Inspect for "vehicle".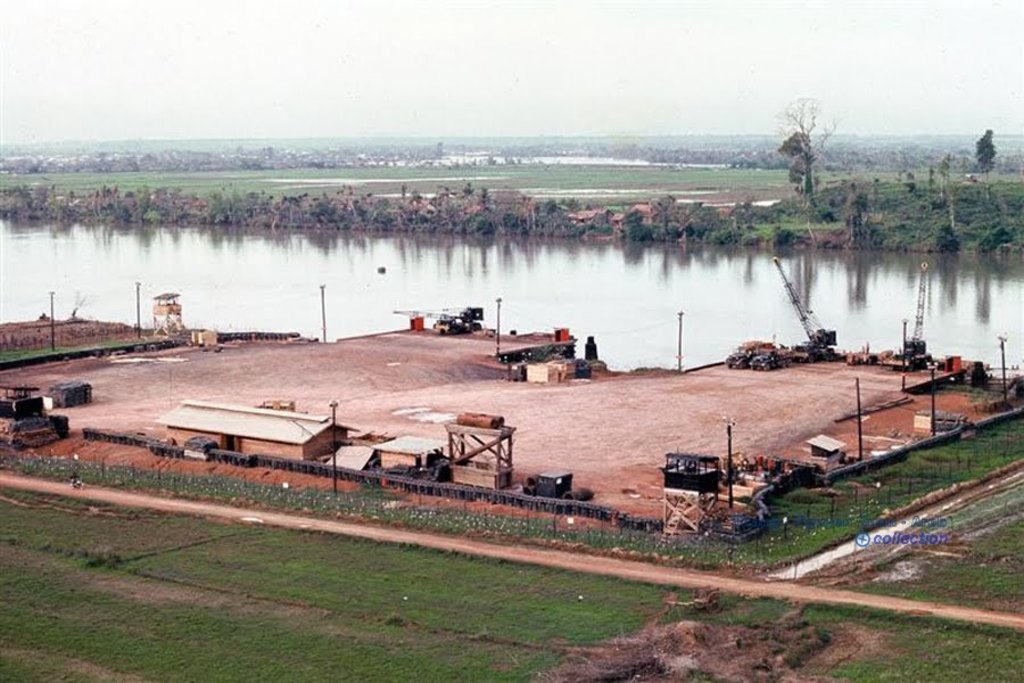
Inspection: 751,346,794,376.
